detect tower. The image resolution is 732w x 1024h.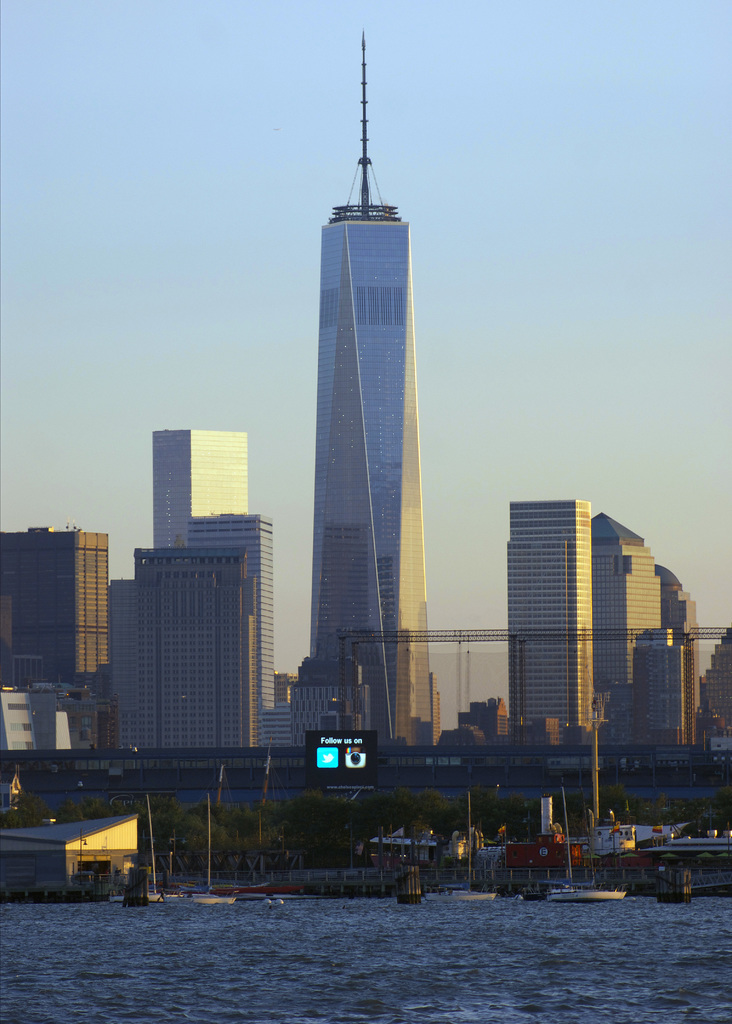
bbox=[188, 507, 302, 751].
